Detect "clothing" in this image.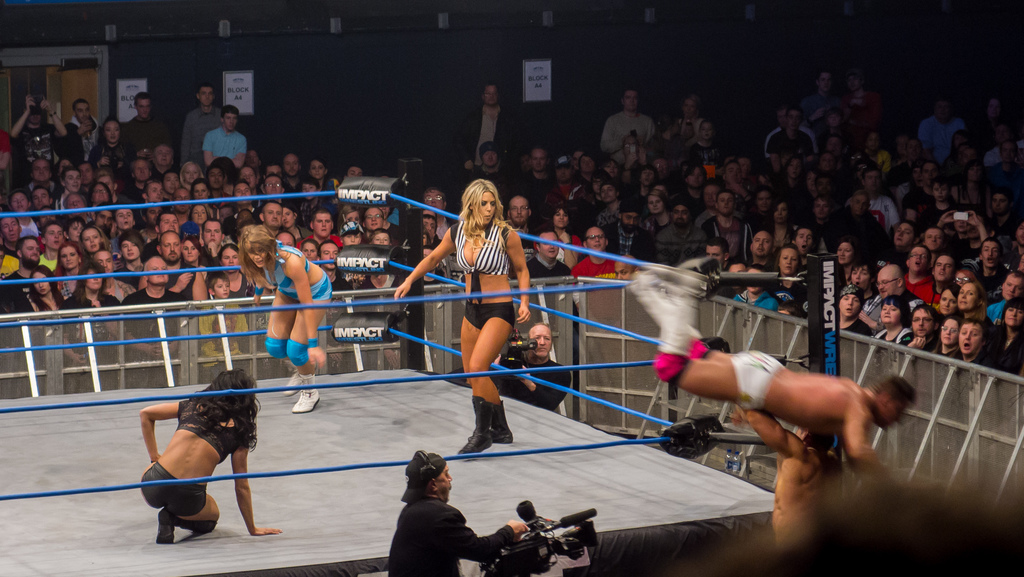
Detection: x1=735 y1=346 x2=781 y2=409.
